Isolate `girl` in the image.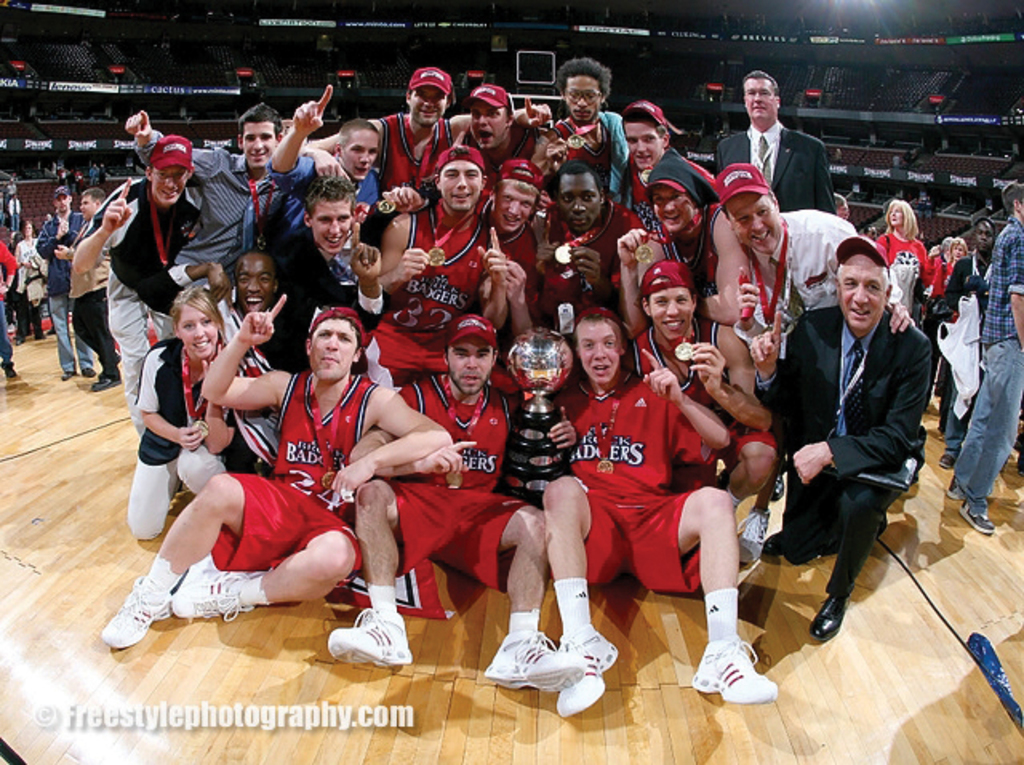
Isolated region: box(126, 283, 235, 539).
